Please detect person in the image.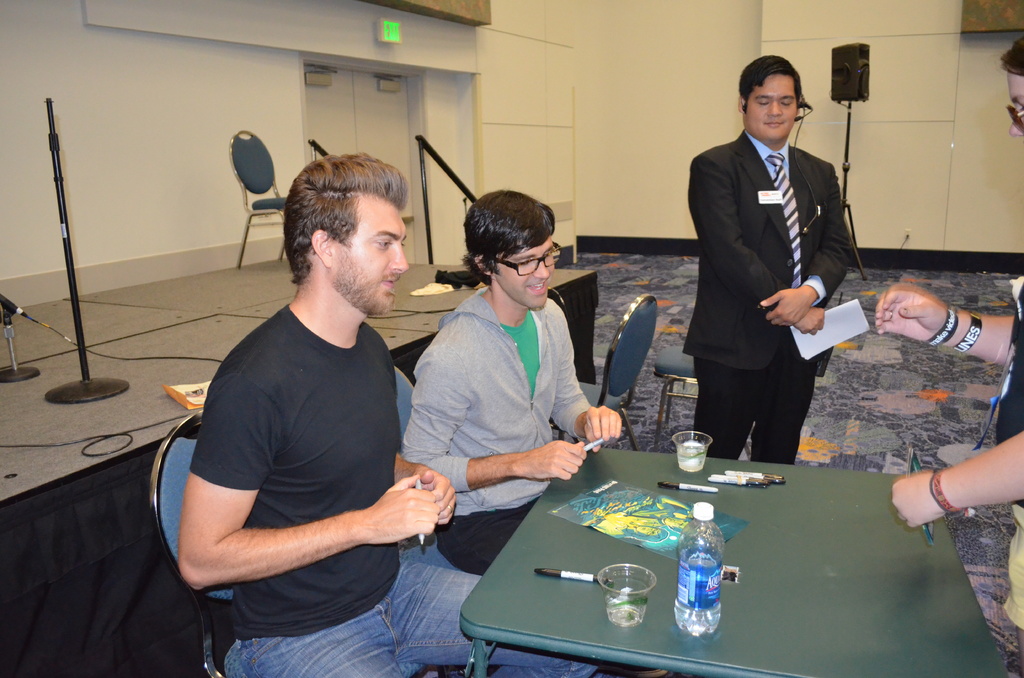
(869, 38, 1023, 677).
